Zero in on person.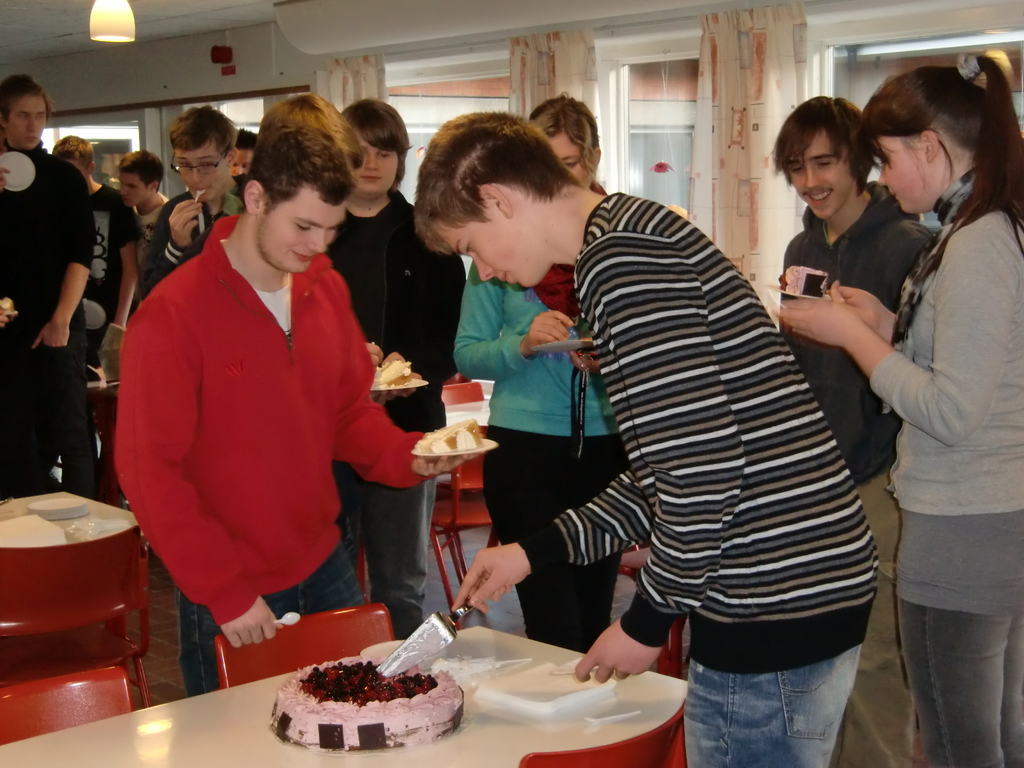
Zeroed in: 57, 131, 151, 500.
